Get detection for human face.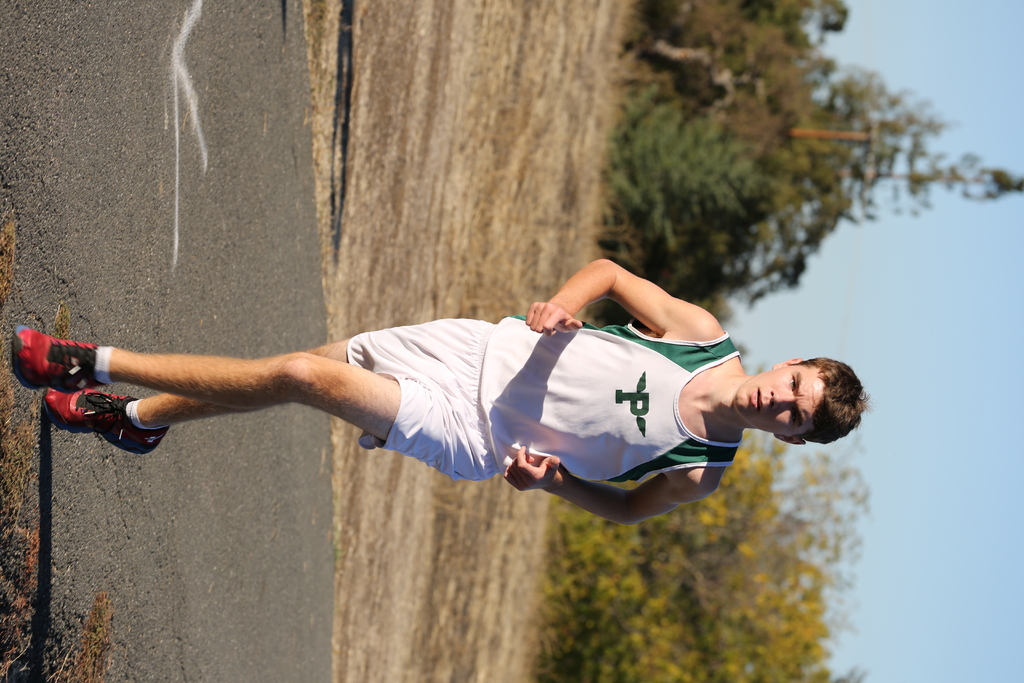
Detection: {"left": 737, "top": 366, "right": 821, "bottom": 436}.
